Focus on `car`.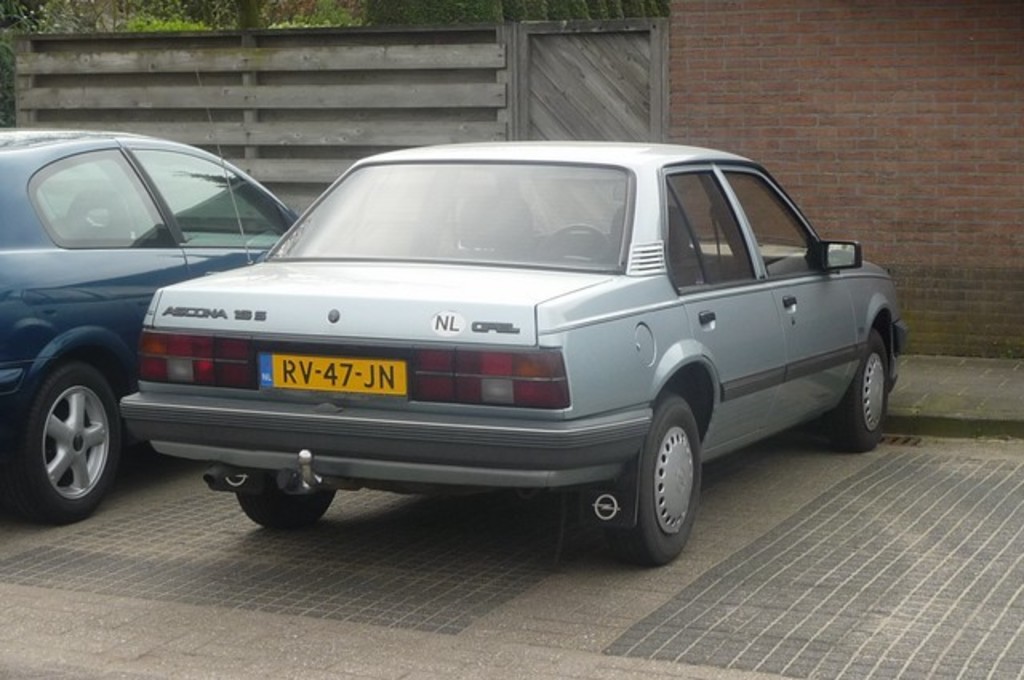
Focused at 0 128 304 525.
